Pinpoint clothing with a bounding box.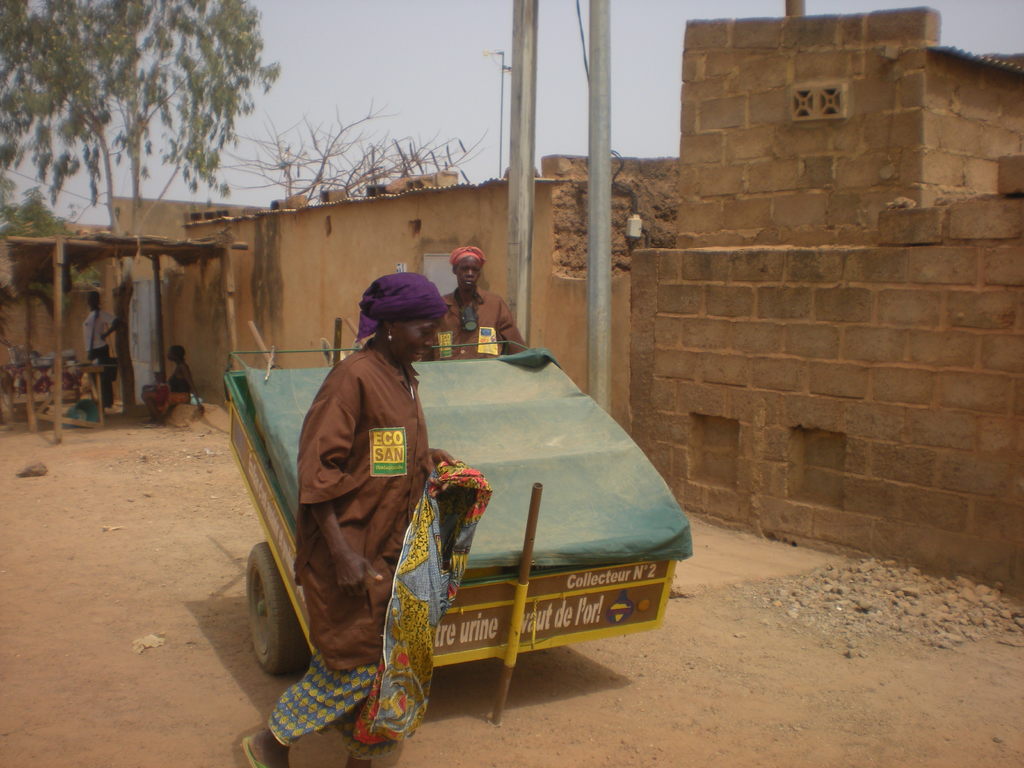
<region>425, 290, 528, 358</region>.
